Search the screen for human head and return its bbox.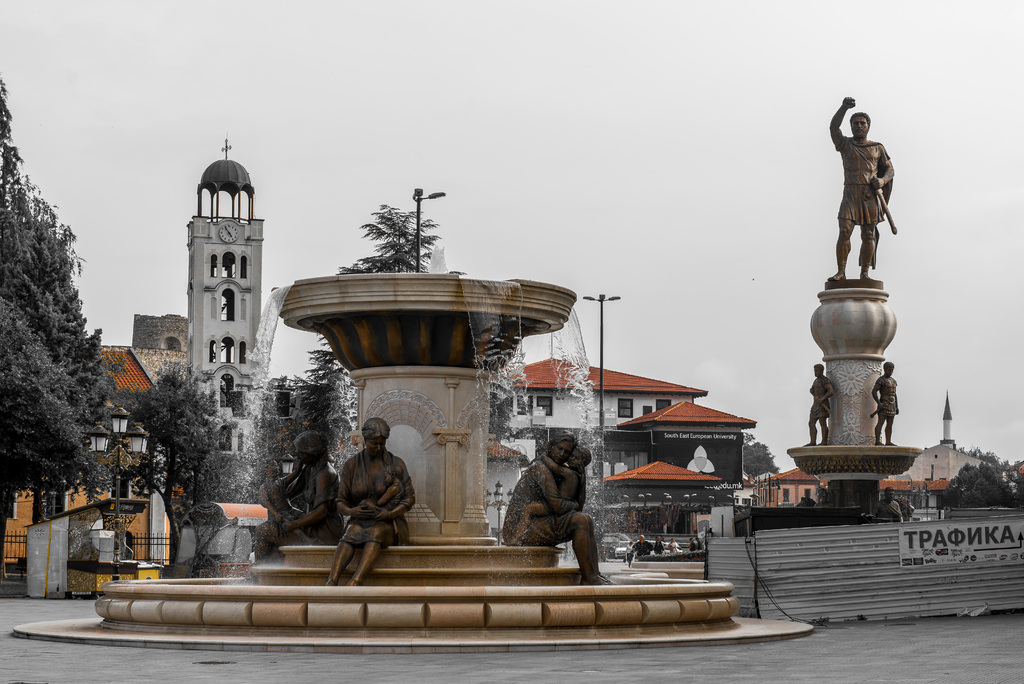
Found: 287, 428, 329, 471.
